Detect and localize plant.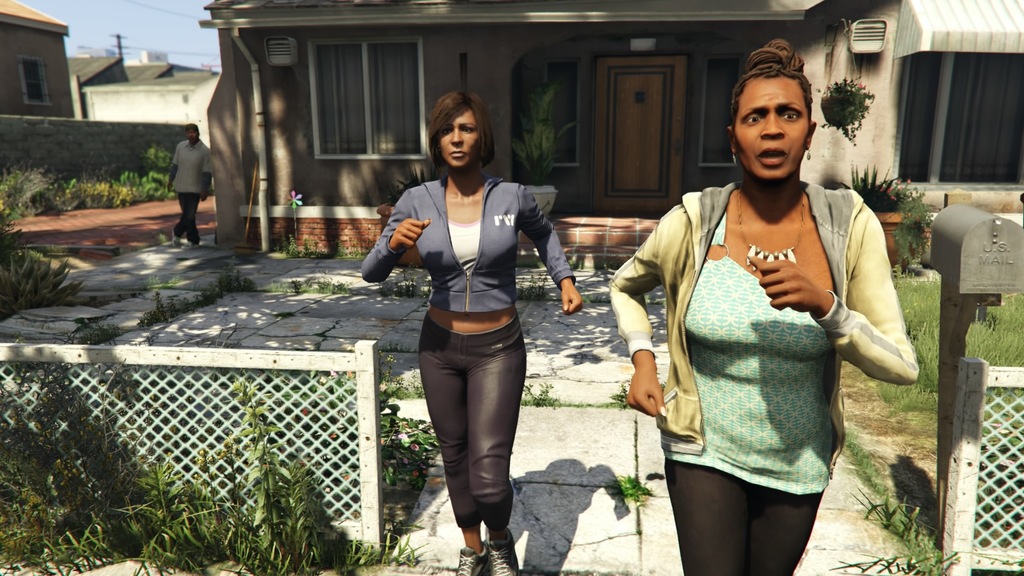
Localized at x1=522, y1=382, x2=635, y2=408.
